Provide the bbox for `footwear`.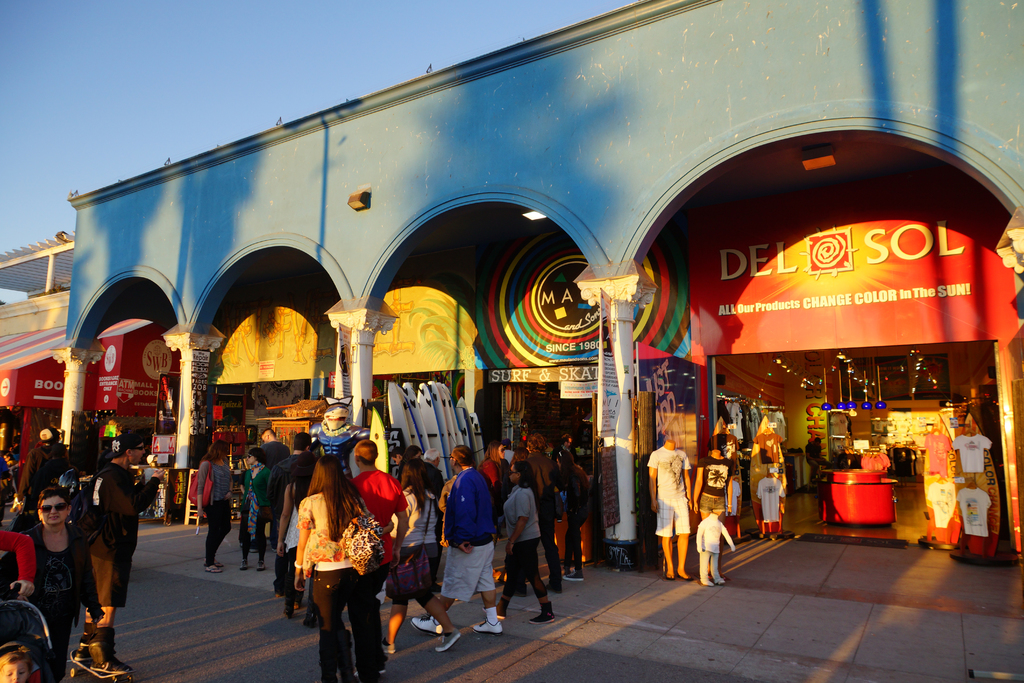
region(200, 563, 218, 568).
